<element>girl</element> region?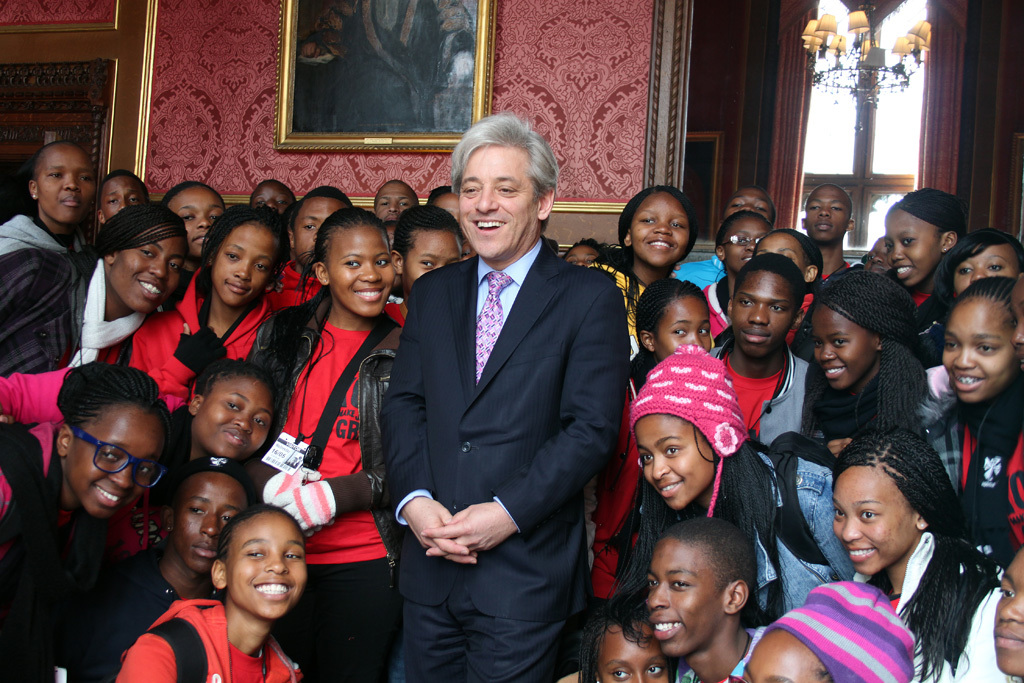
[x1=627, y1=342, x2=860, y2=628]
